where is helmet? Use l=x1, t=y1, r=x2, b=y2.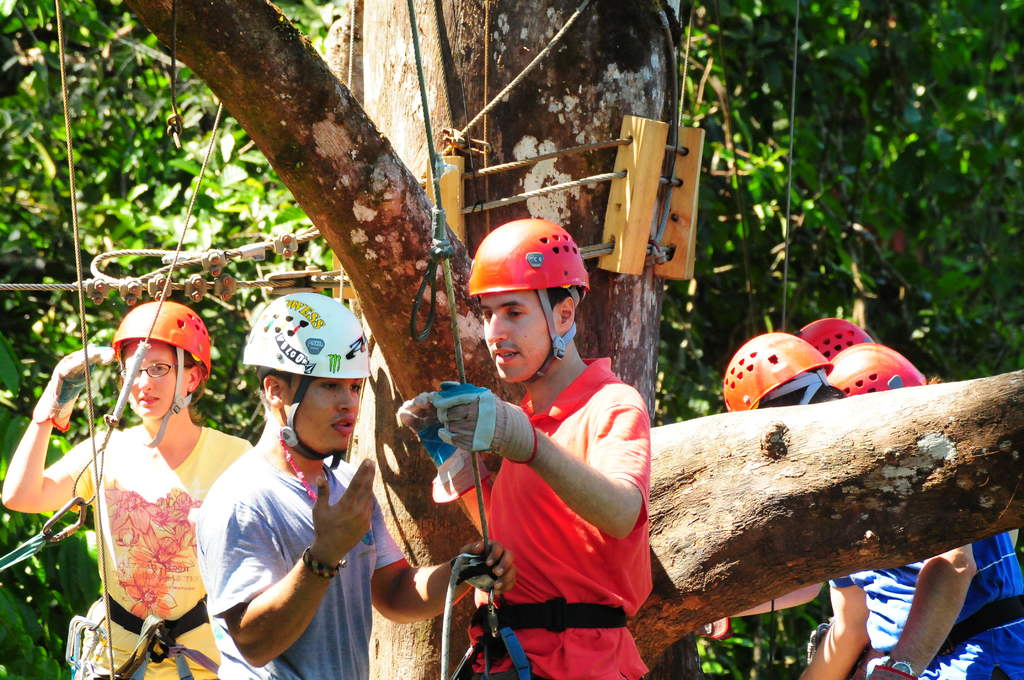
l=235, t=294, r=383, b=461.
